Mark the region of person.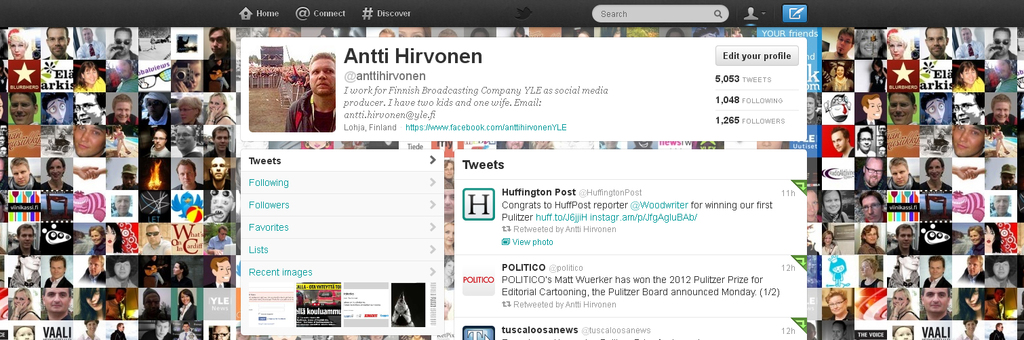
Region: <bbox>175, 127, 203, 158</bbox>.
